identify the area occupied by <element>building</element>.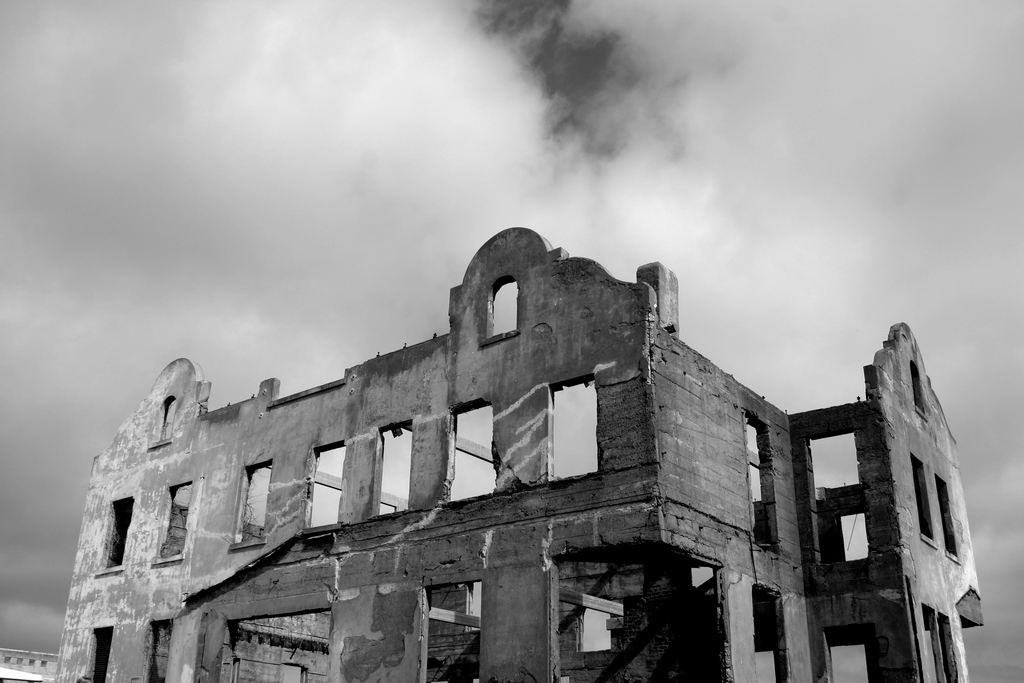
Area: l=56, t=225, r=985, b=682.
